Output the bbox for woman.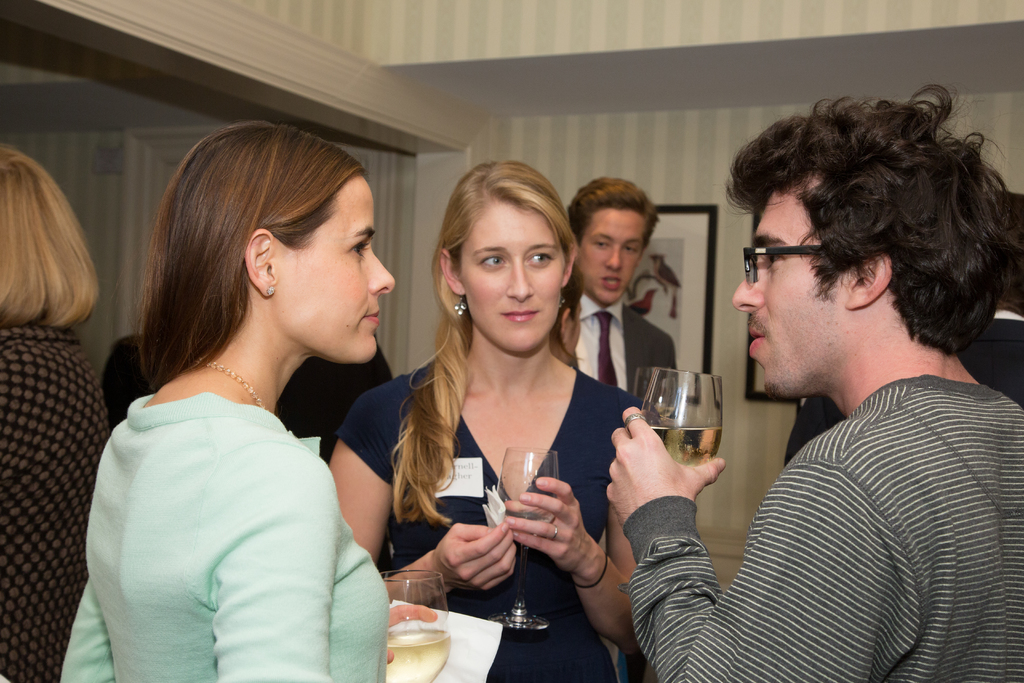
crop(326, 158, 637, 682).
